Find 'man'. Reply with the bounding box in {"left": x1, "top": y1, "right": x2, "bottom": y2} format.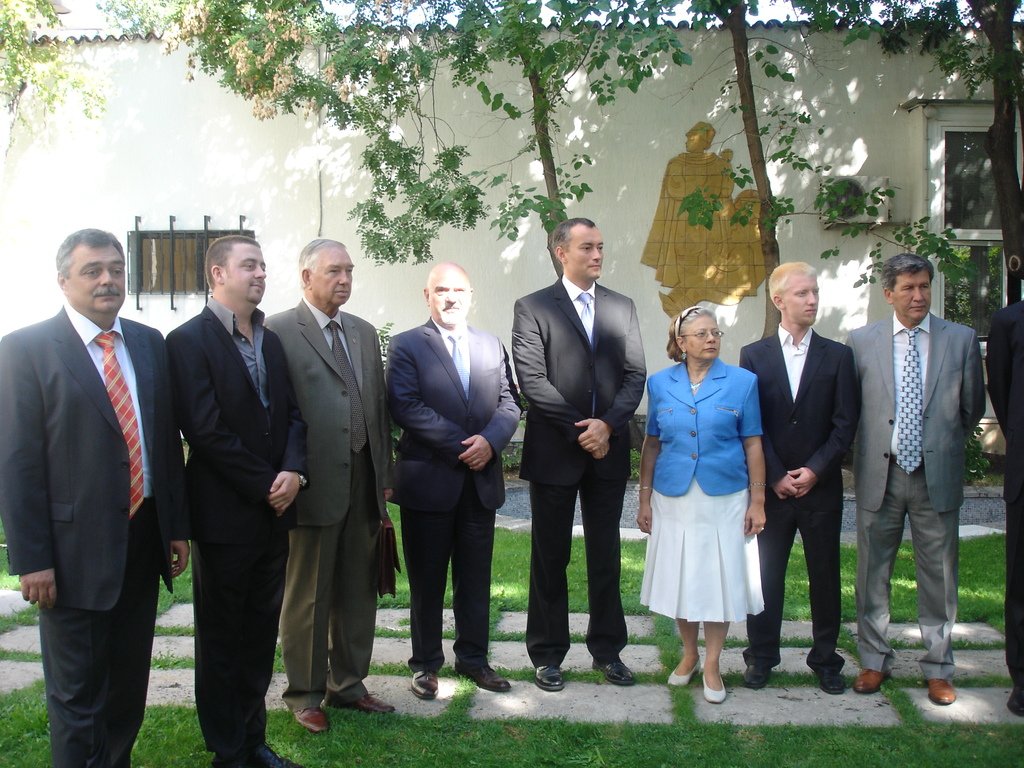
{"left": 845, "top": 255, "right": 988, "bottom": 705}.
